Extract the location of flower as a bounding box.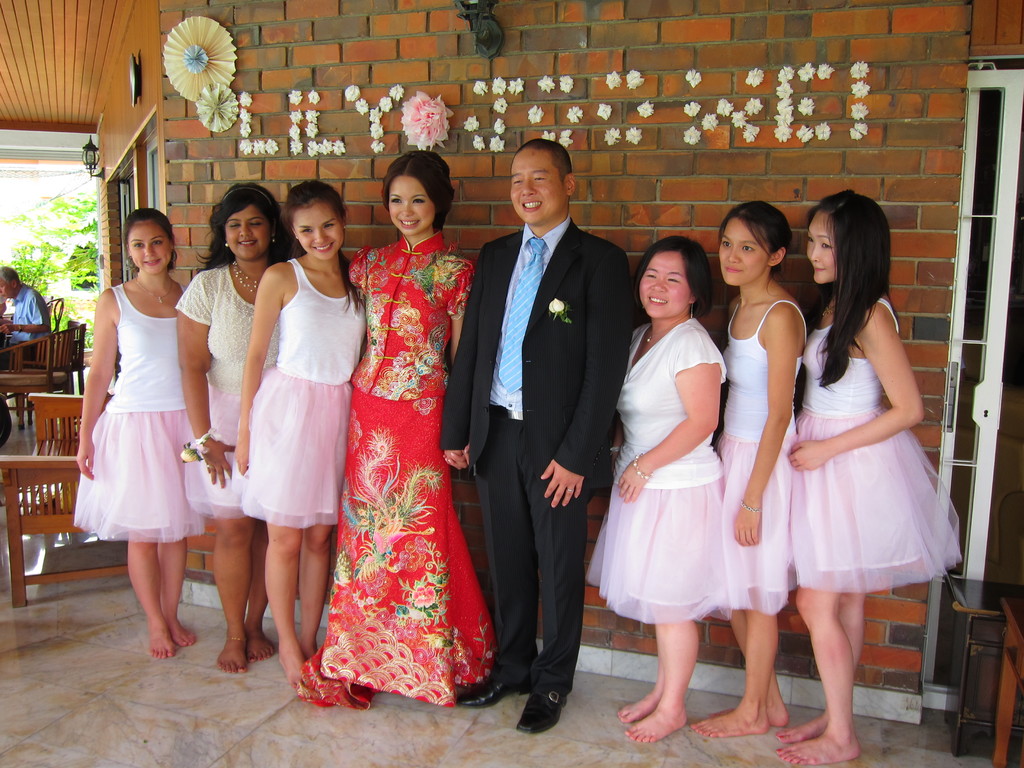
(816, 119, 831, 140).
